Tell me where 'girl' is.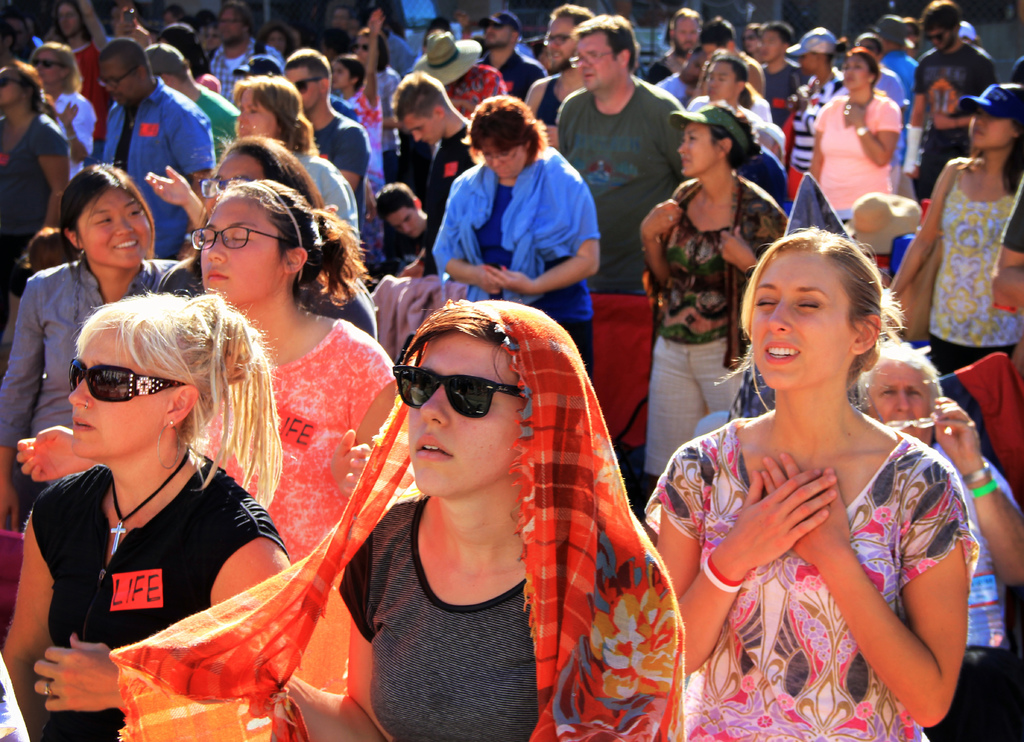
'girl' is at <bbox>0, 157, 188, 538</bbox>.
